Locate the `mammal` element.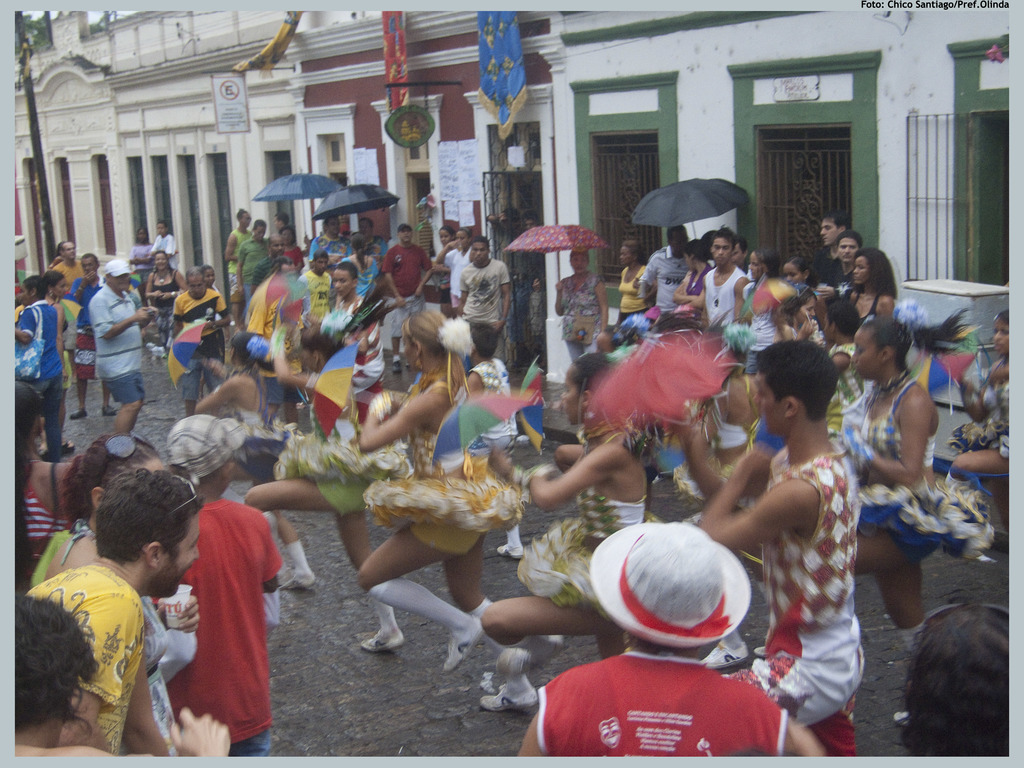
Element bbox: crop(741, 249, 795, 371).
